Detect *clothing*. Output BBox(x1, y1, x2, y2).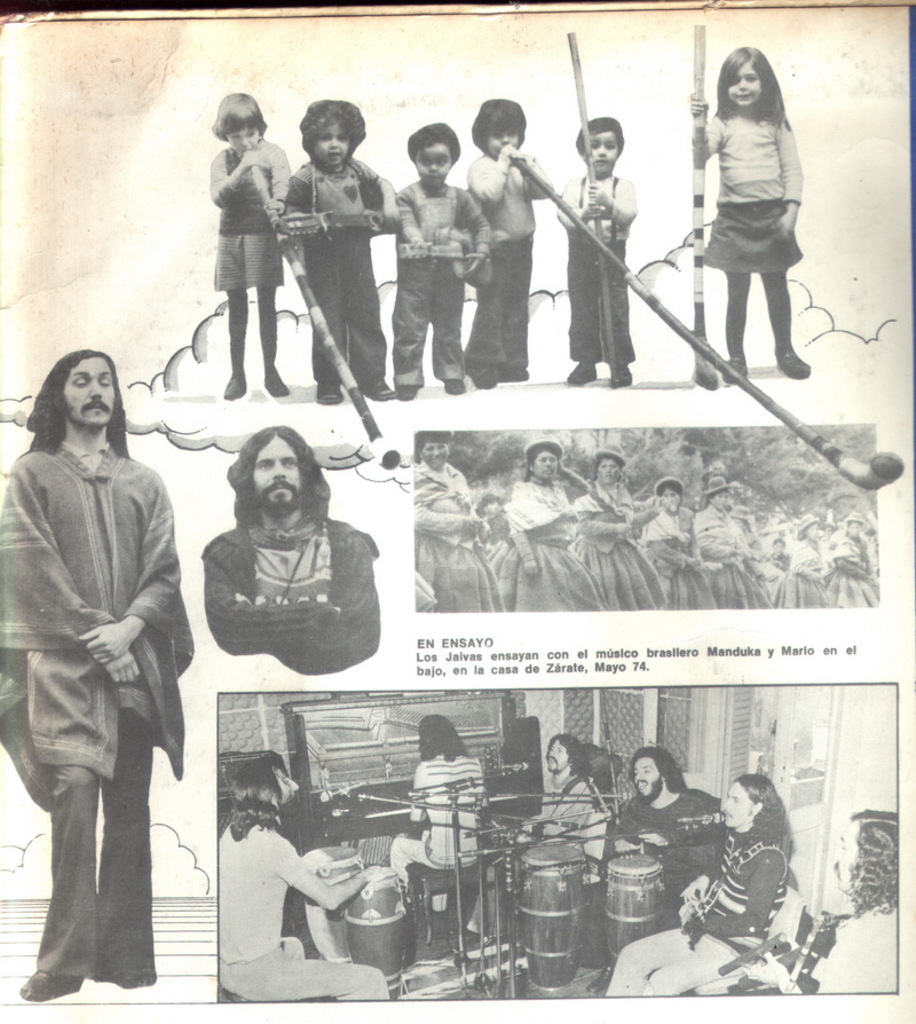
BBox(709, 115, 800, 271).
